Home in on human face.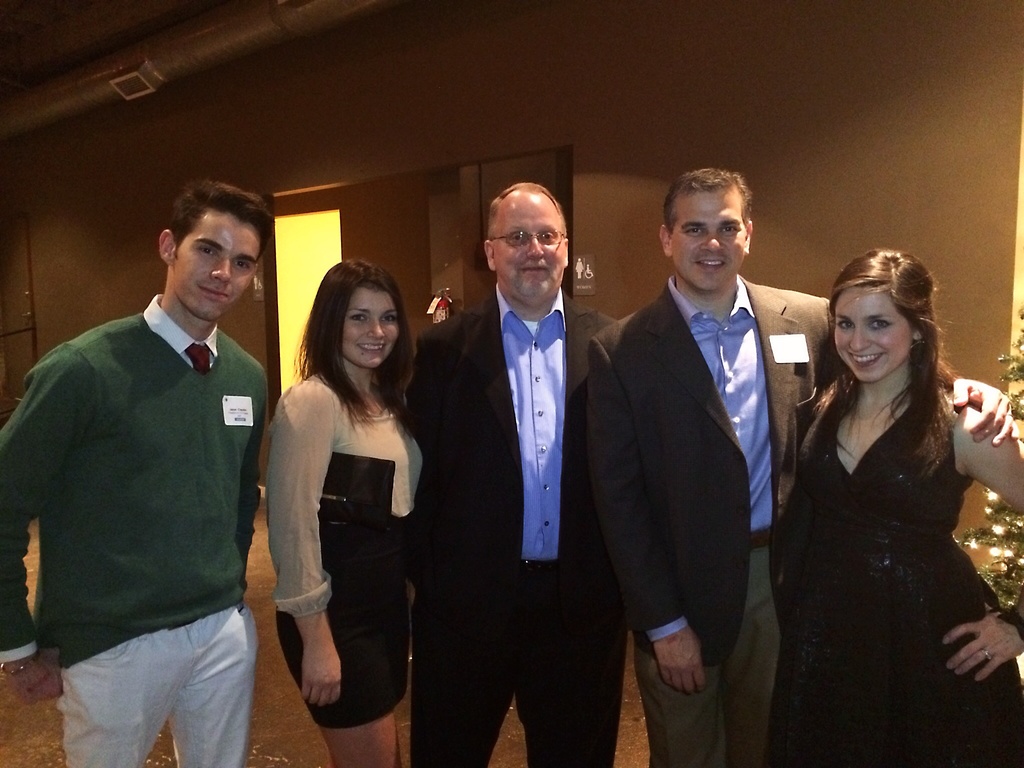
Homed in at <box>174,205,261,321</box>.
